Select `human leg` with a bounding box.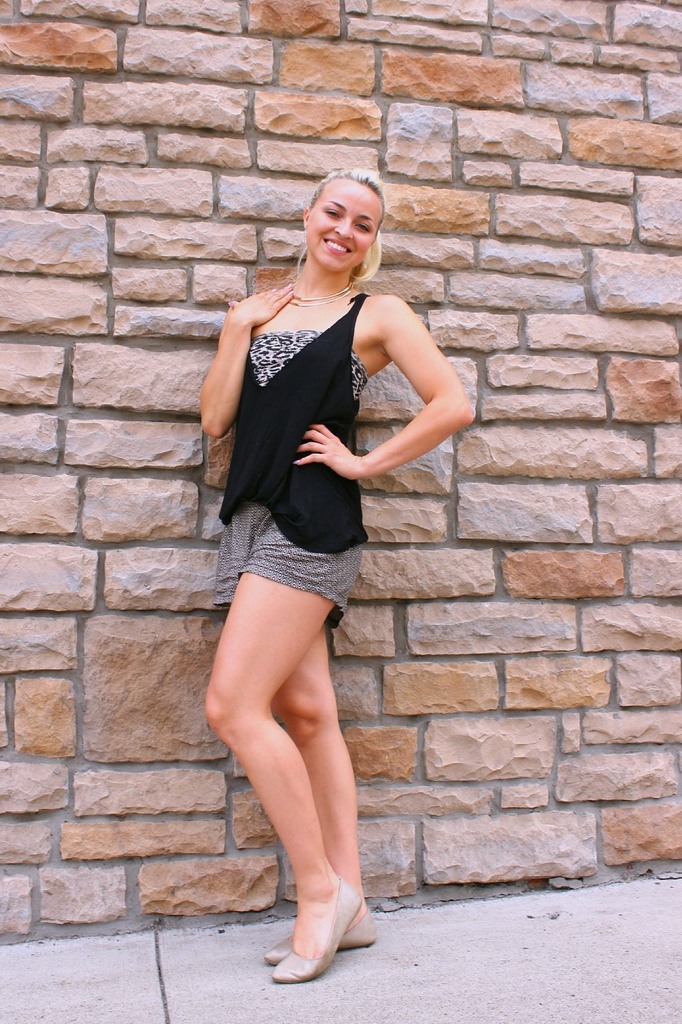
[188,548,370,963].
